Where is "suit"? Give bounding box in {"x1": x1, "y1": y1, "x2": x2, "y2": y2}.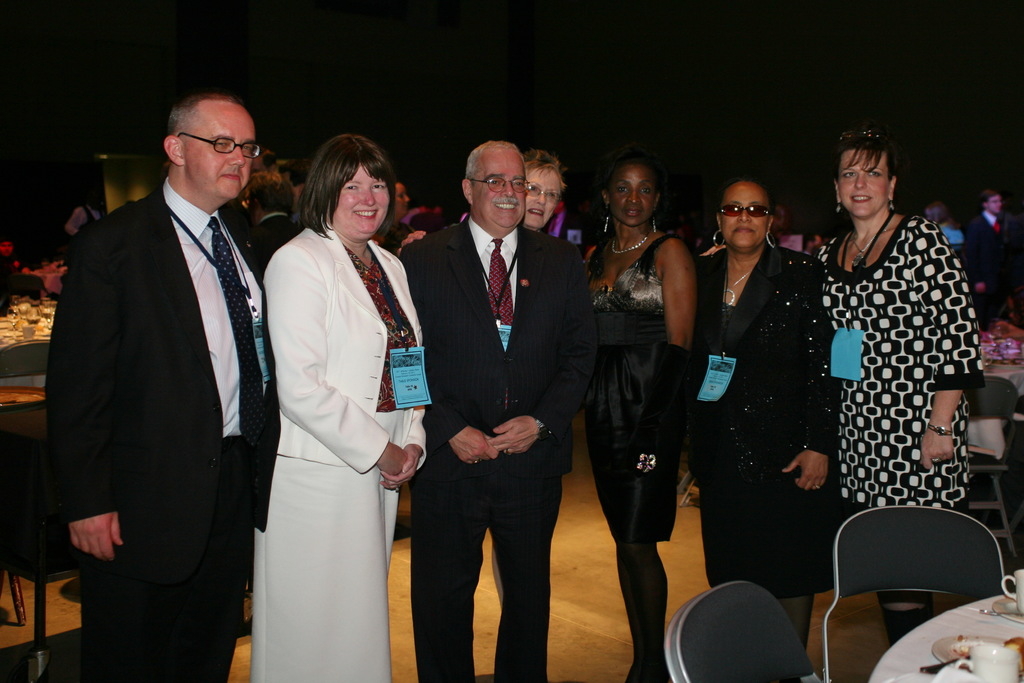
{"x1": 252, "y1": 221, "x2": 421, "y2": 682}.
